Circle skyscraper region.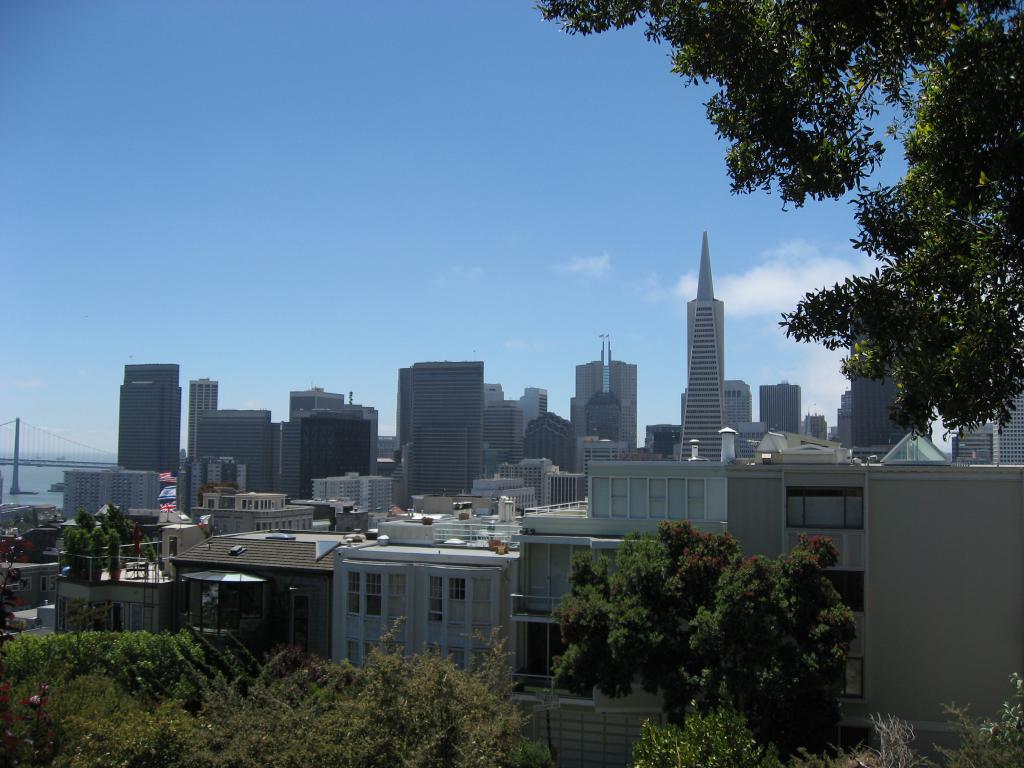
Region: {"x1": 340, "y1": 403, "x2": 378, "y2": 478}.
